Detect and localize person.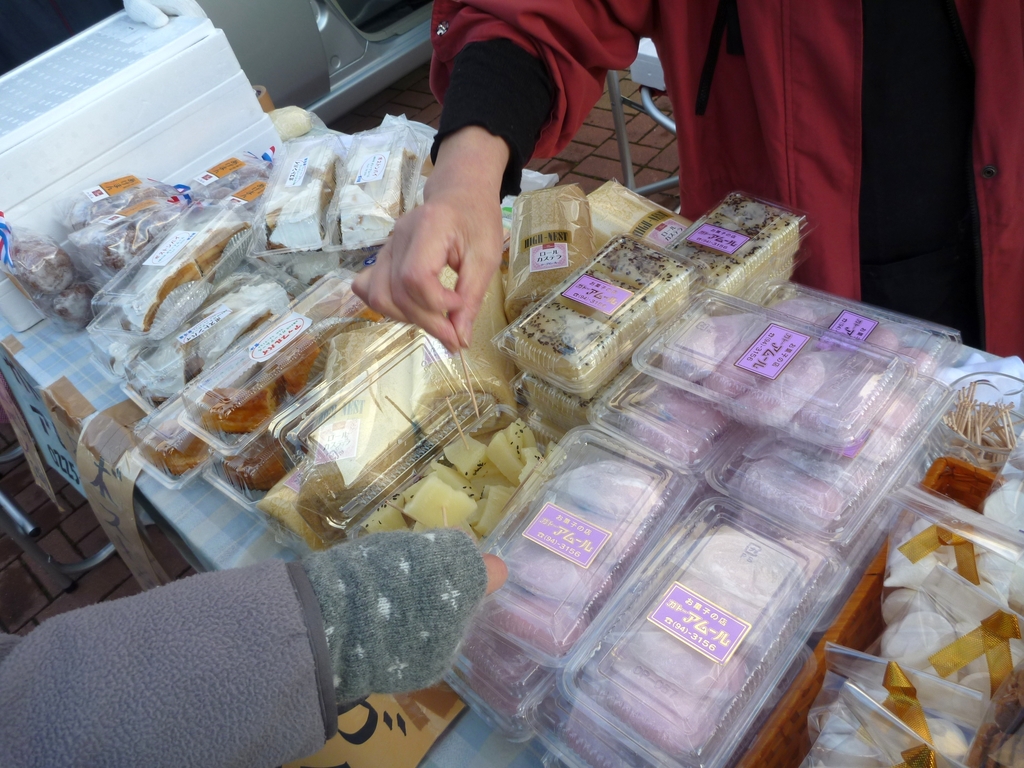
Localized at <box>0,518,514,767</box>.
